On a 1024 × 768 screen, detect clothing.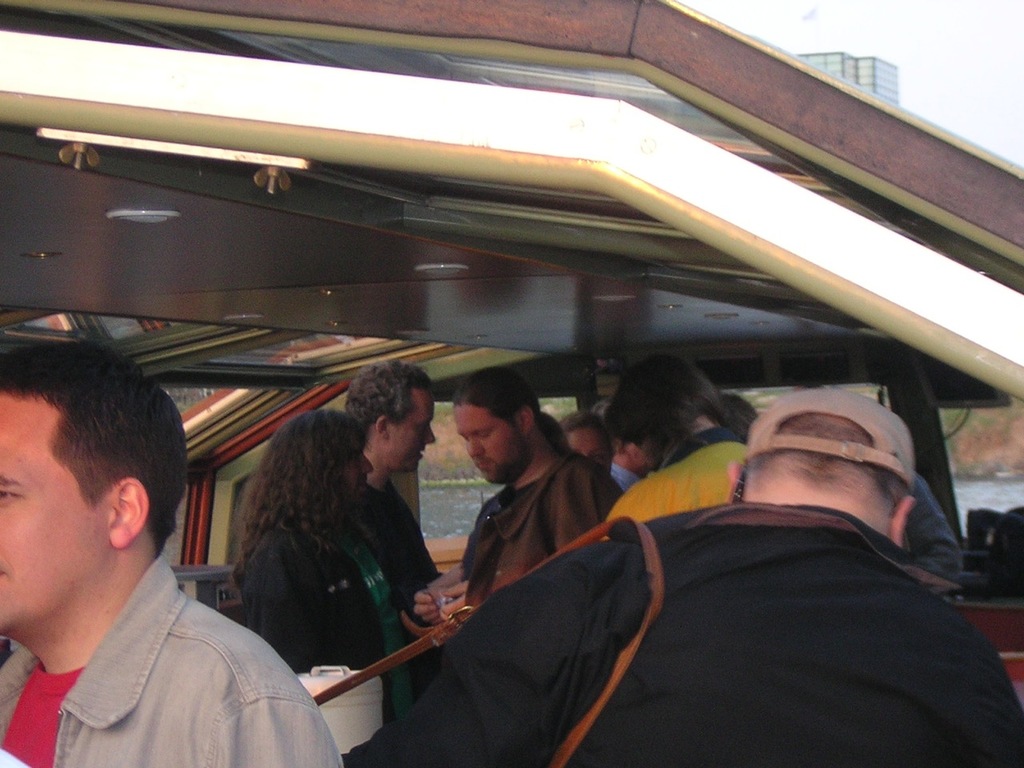
locate(356, 477, 440, 603).
